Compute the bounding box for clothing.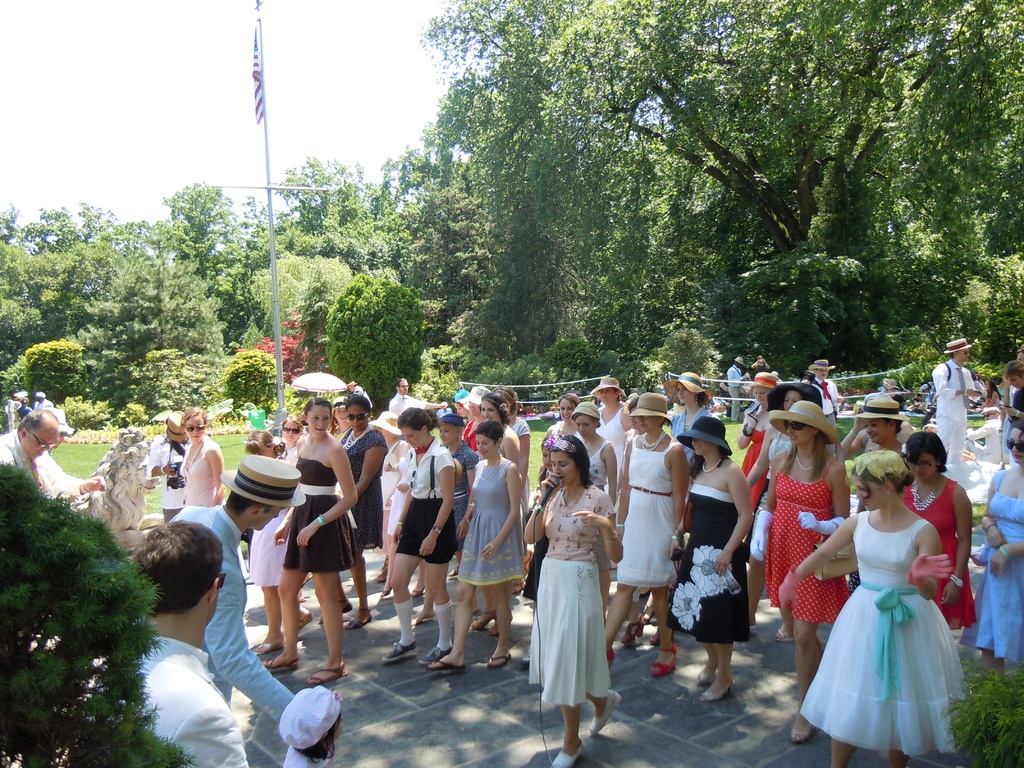
<region>973, 476, 1023, 671</region>.
